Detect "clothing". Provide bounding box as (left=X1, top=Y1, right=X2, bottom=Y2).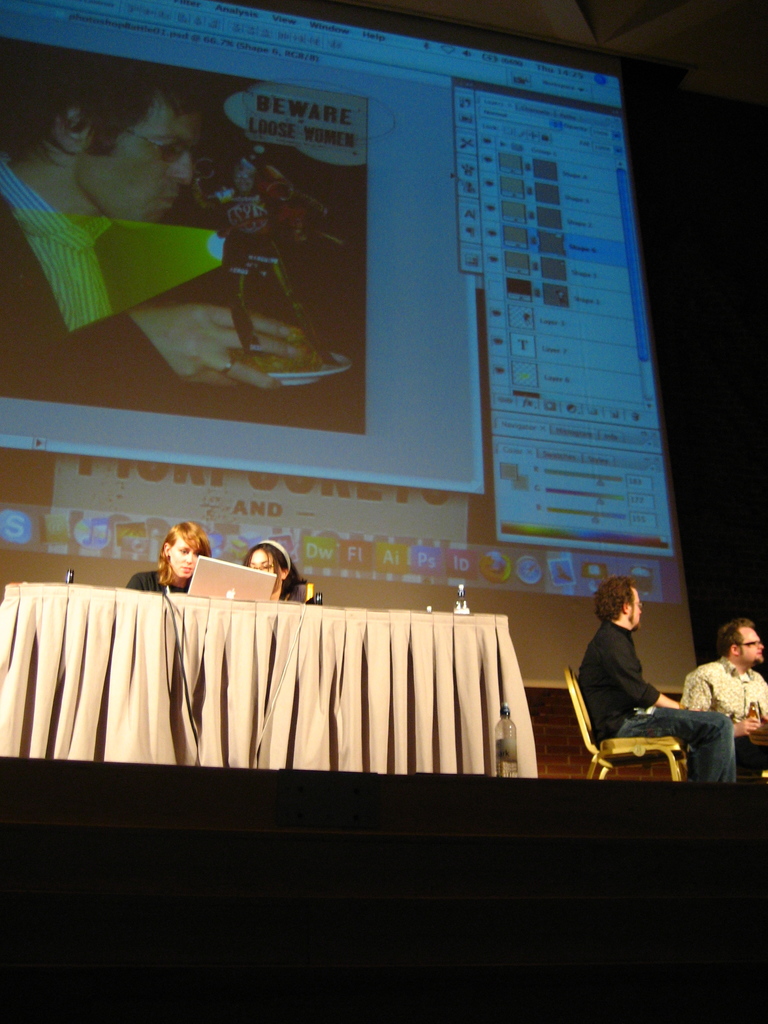
(left=686, top=655, right=767, bottom=776).
